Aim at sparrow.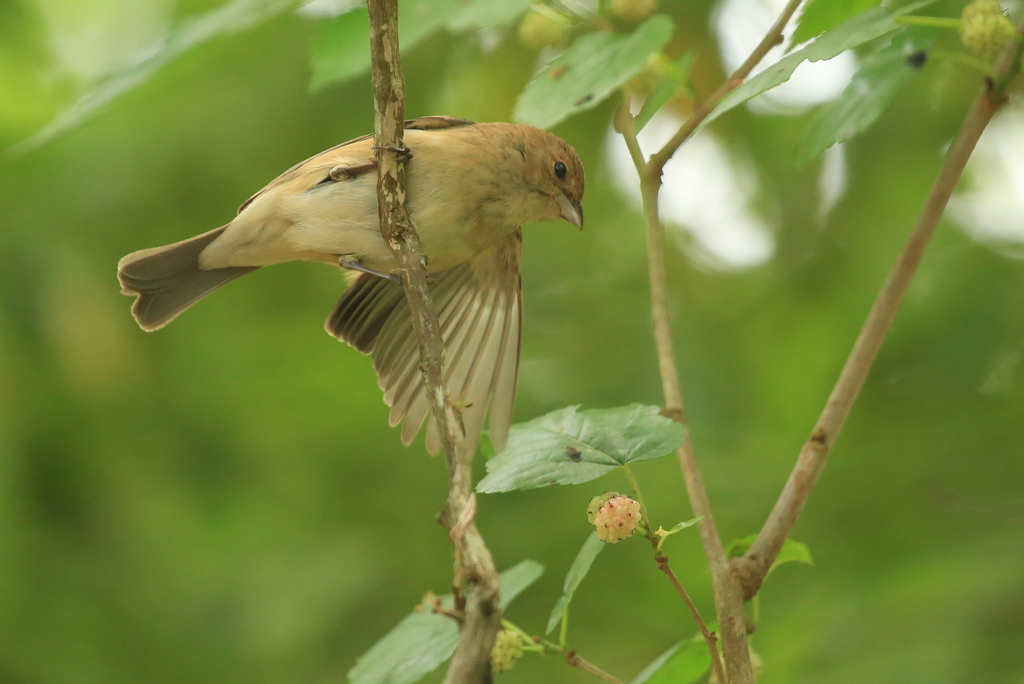
Aimed at (x1=111, y1=112, x2=588, y2=473).
